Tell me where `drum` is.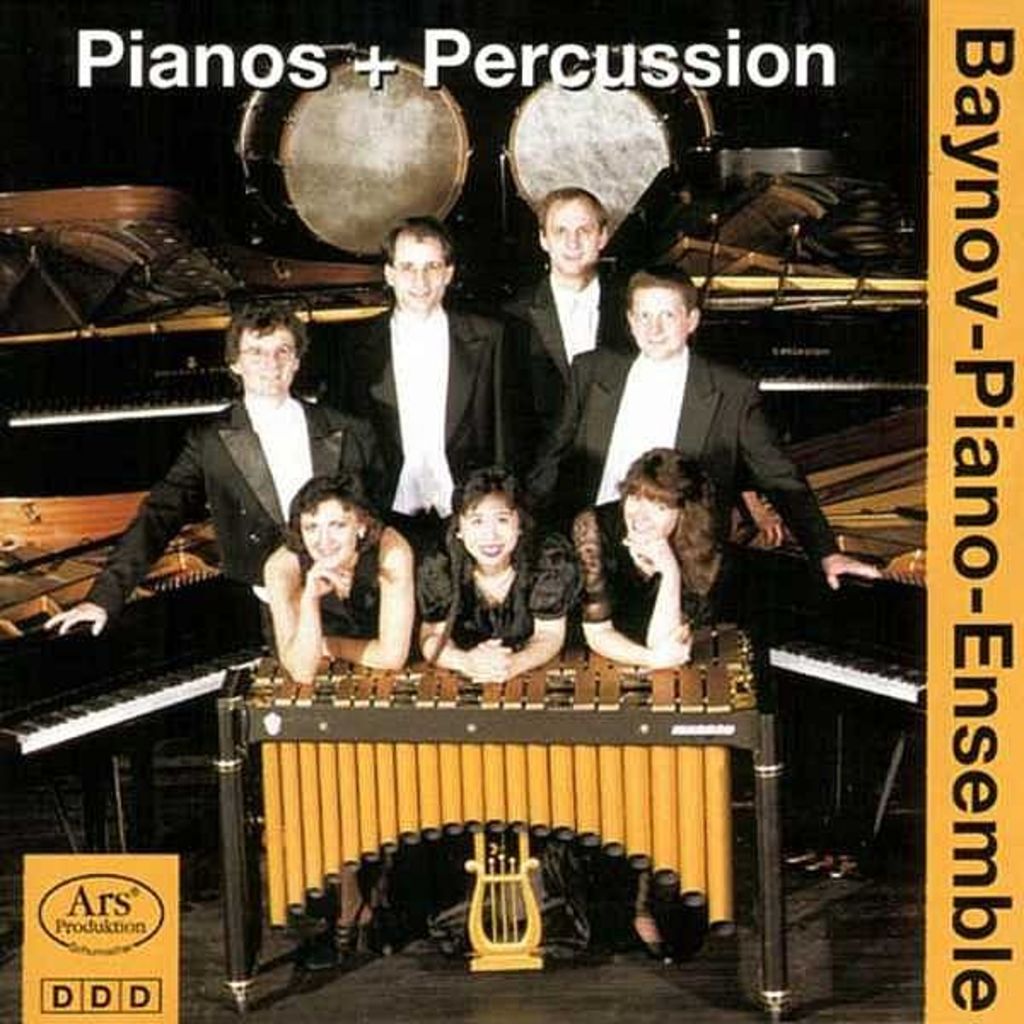
`drum` is at {"left": 500, "top": 44, "right": 712, "bottom": 237}.
